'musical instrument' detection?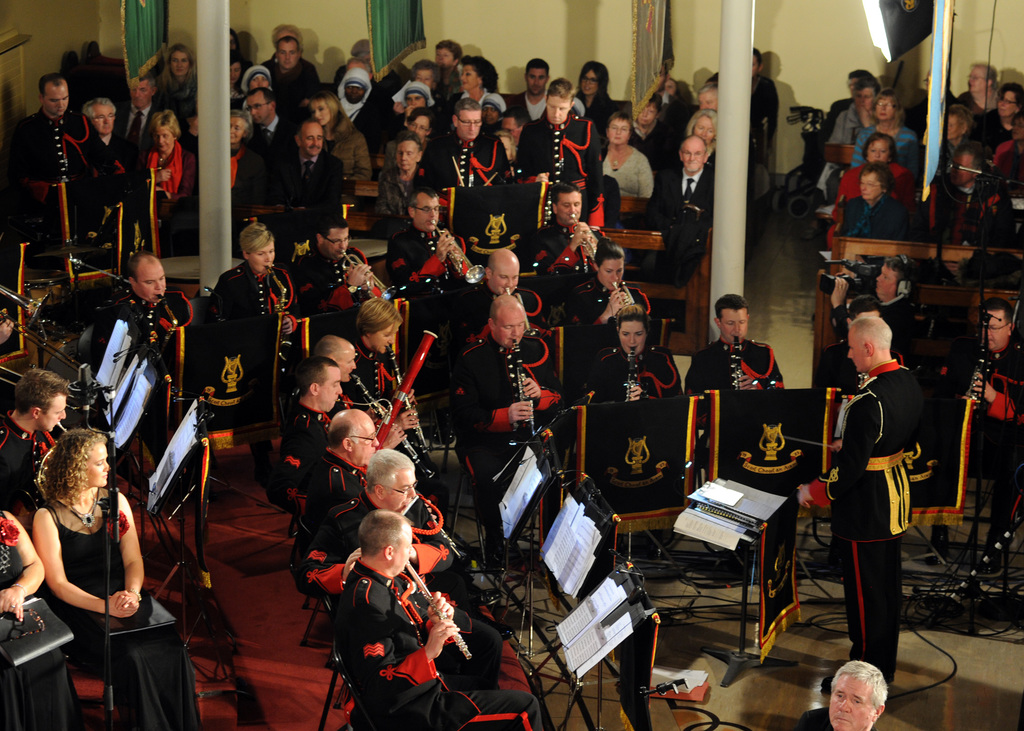
<bbox>343, 486, 422, 579</bbox>
